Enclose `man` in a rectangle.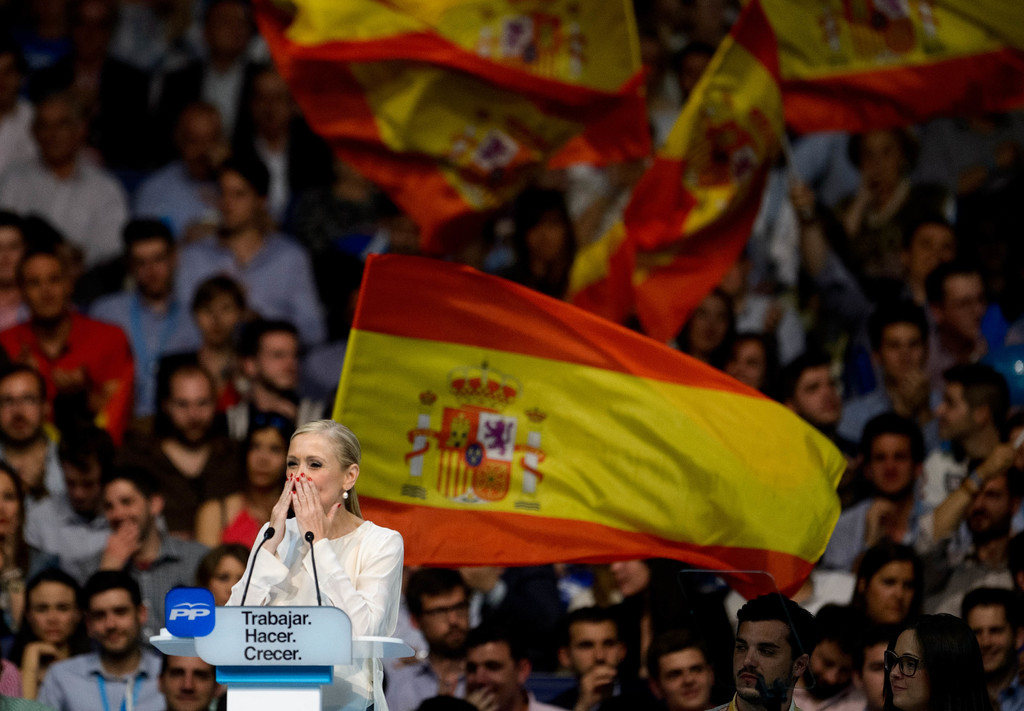
[772,183,965,295].
